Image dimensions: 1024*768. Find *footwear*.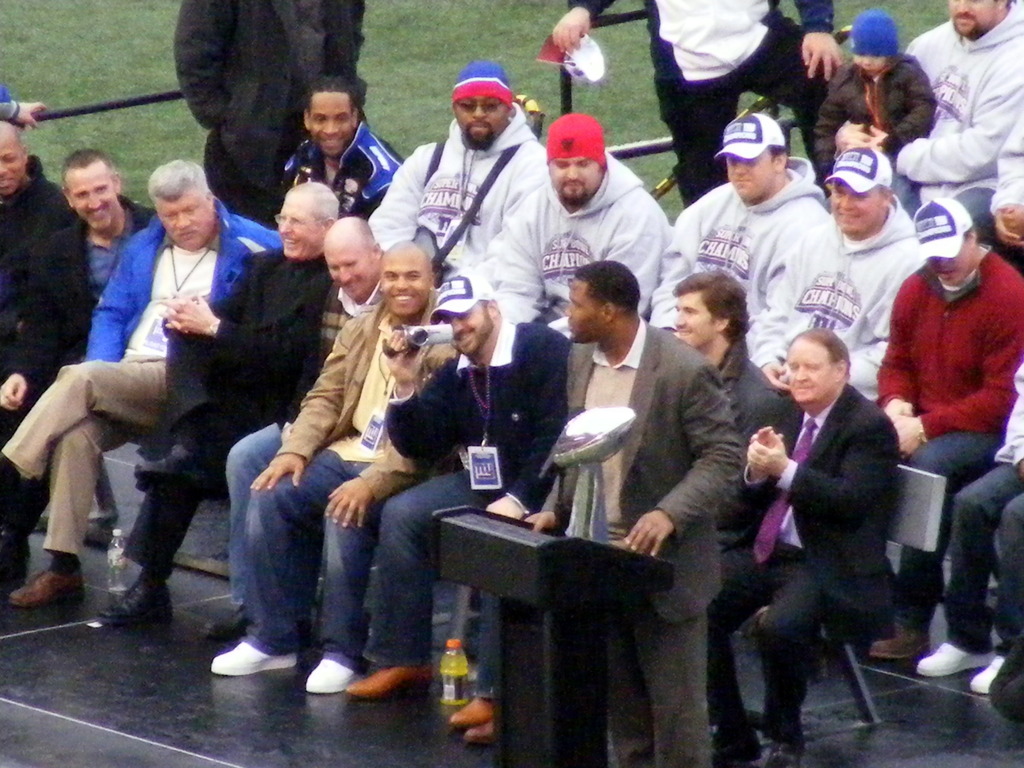
<region>458, 716, 502, 750</region>.
